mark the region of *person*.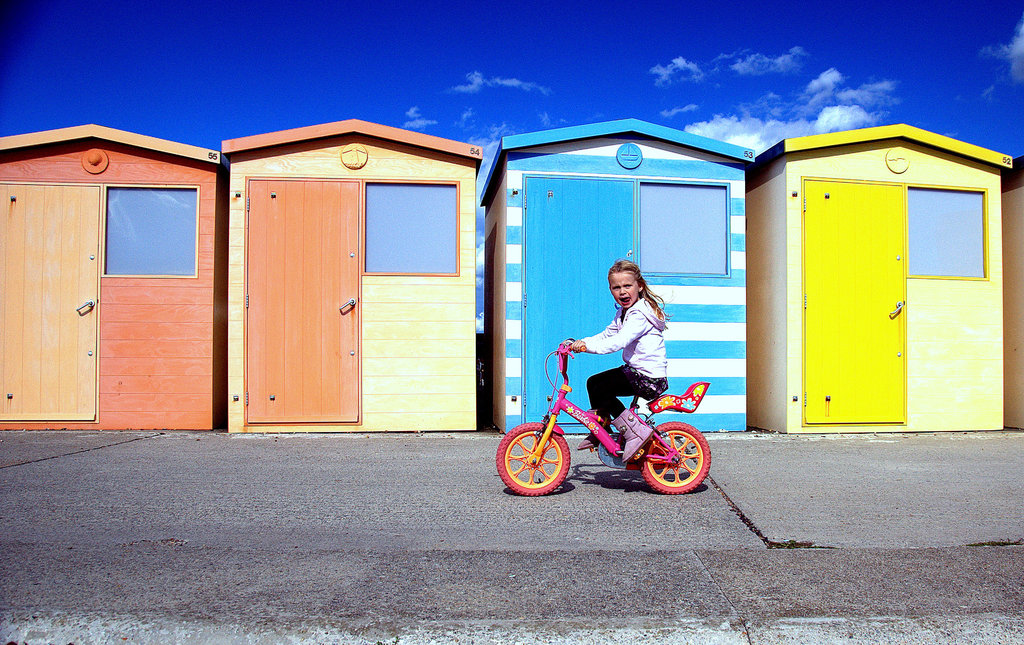
Region: <box>531,270,696,486</box>.
